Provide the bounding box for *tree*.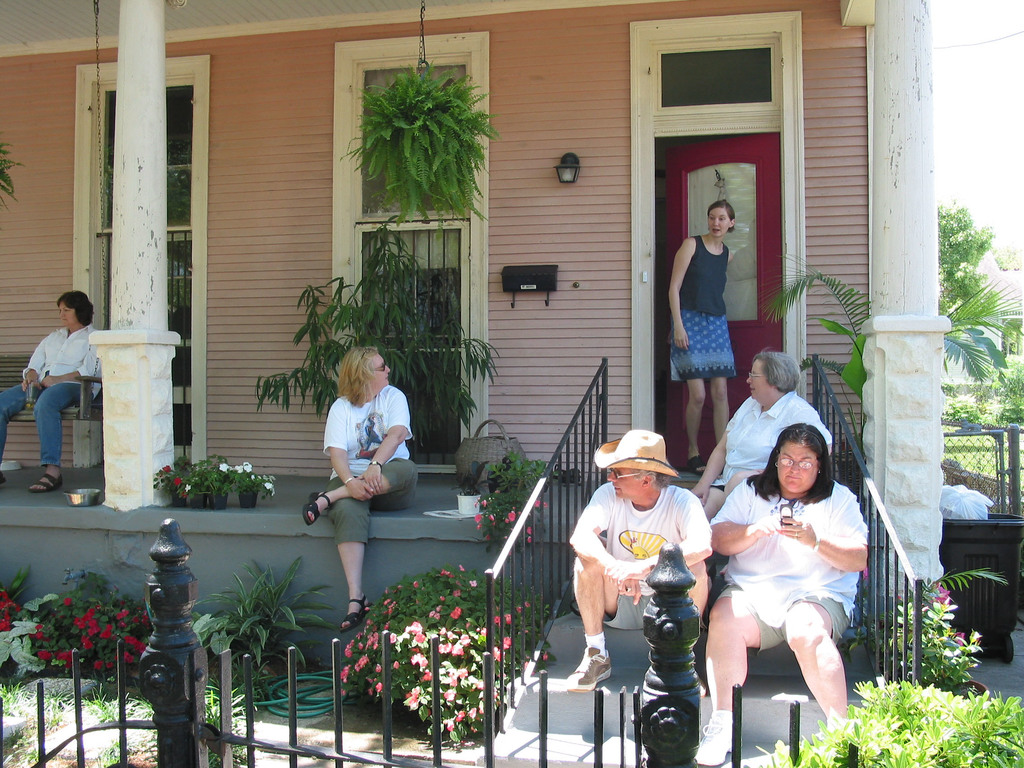
[938,198,991,307].
